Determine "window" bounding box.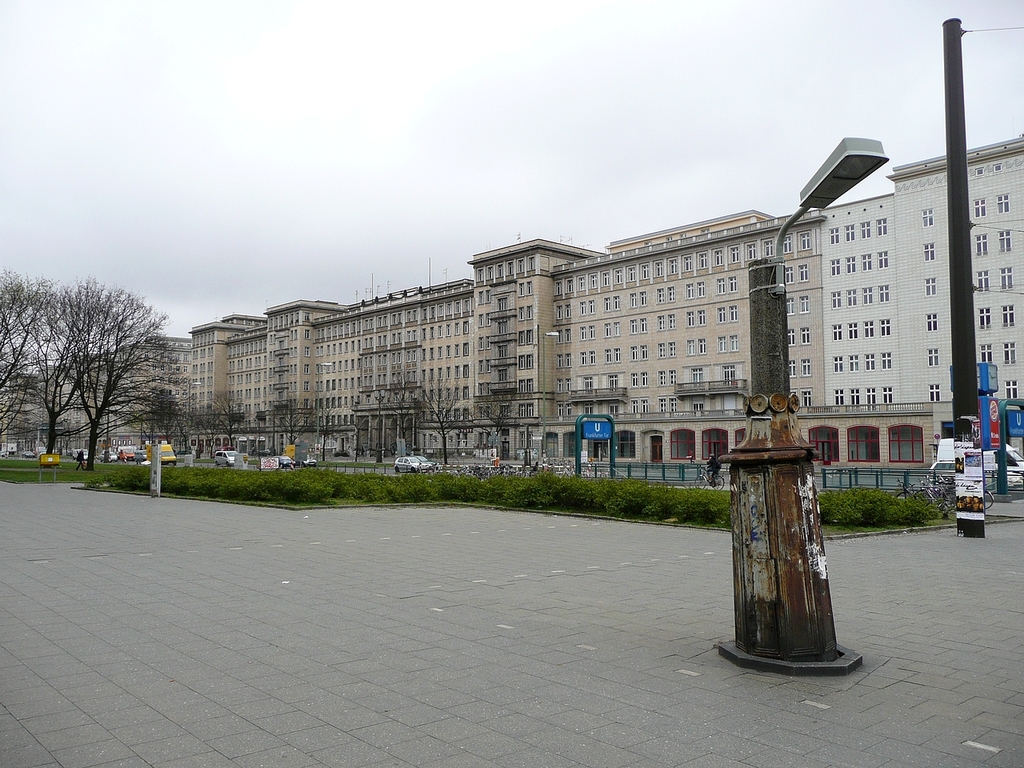
Determined: [x1=864, y1=282, x2=874, y2=302].
